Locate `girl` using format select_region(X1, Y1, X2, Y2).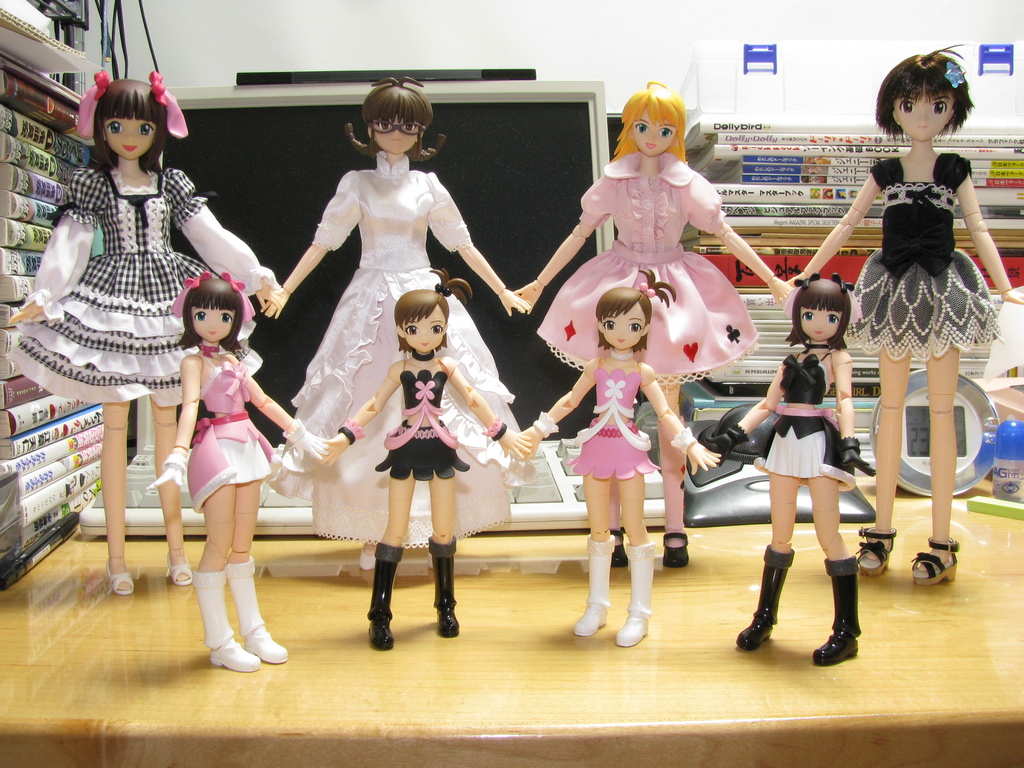
select_region(537, 279, 709, 643).
